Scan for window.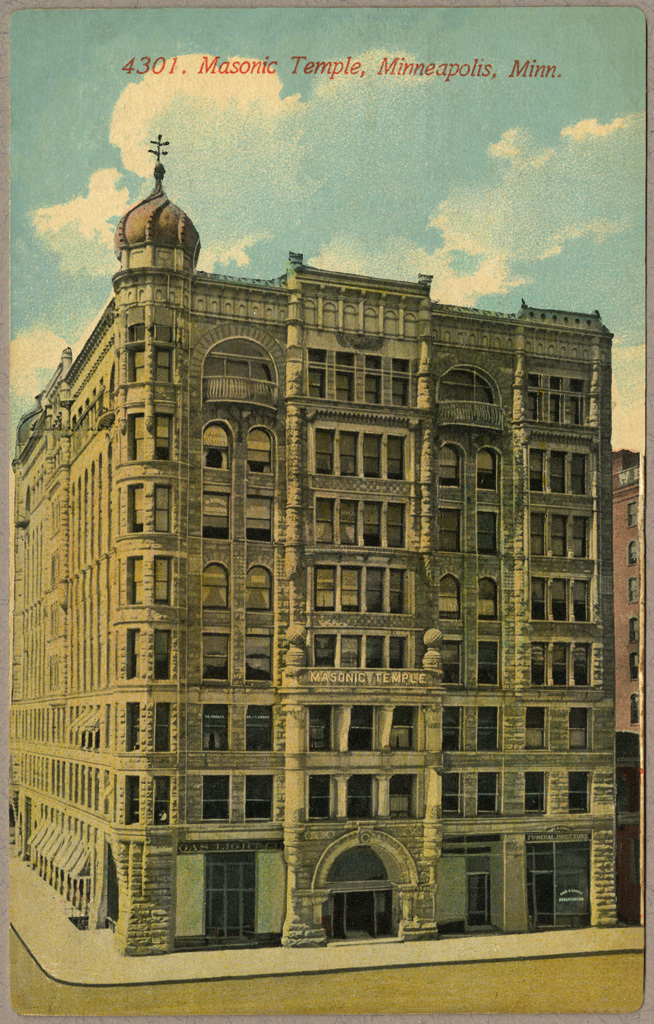
Scan result: rect(194, 848, 271, 934).
